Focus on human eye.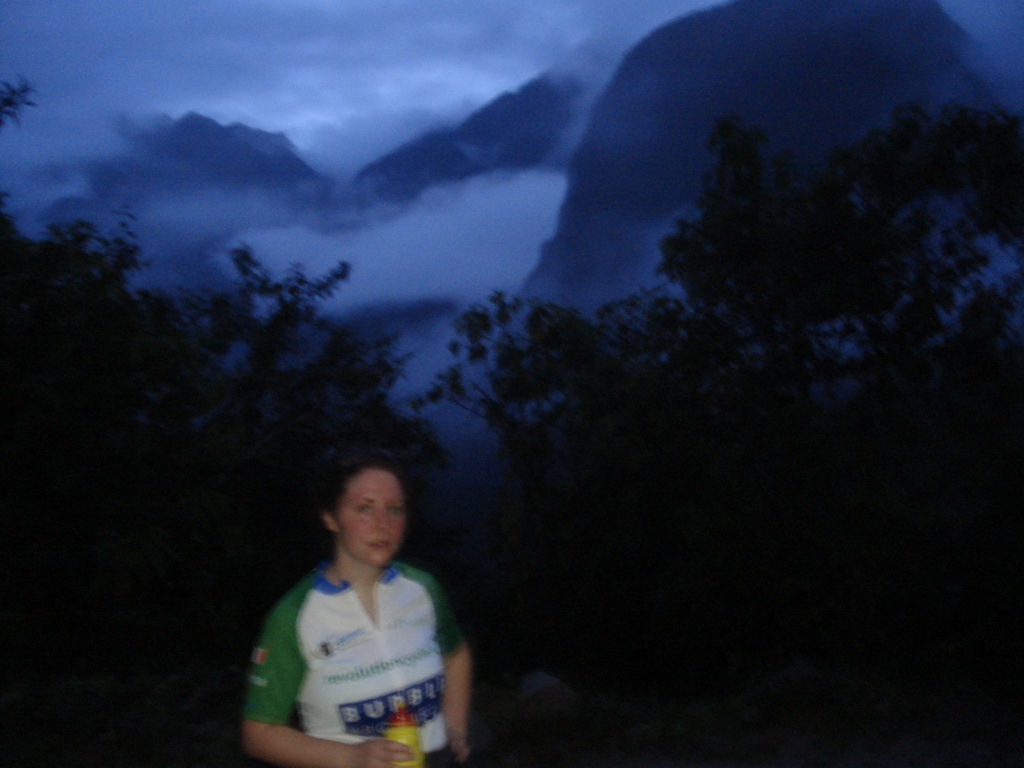
Focused at rect(388, 504, 408, 518).
